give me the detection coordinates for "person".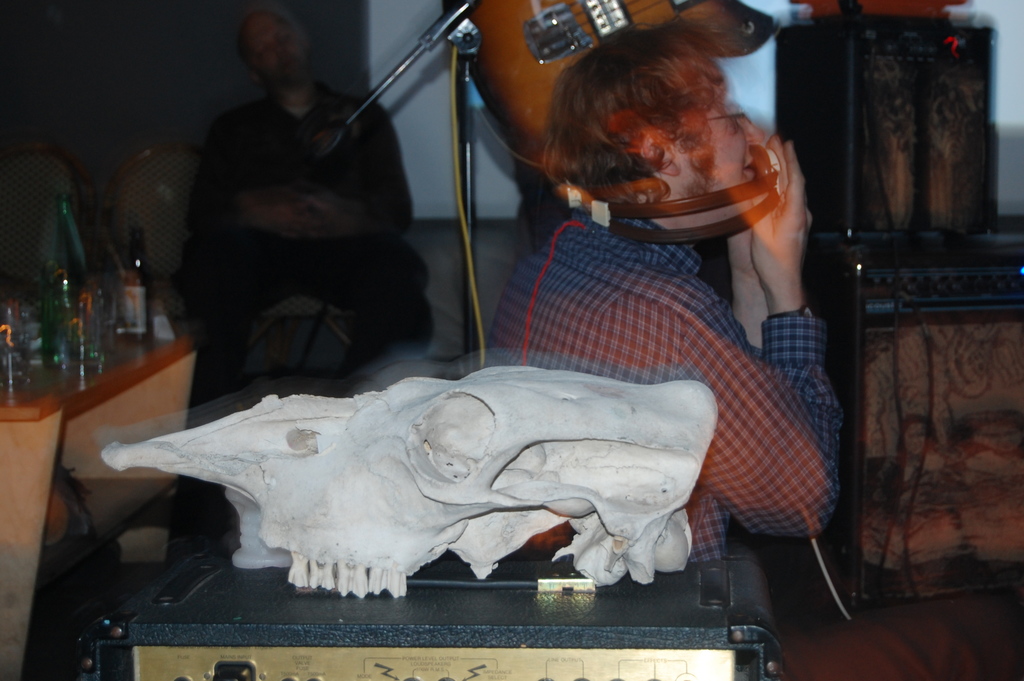
(x1=463, y1=33, x2=844, y2=520).
